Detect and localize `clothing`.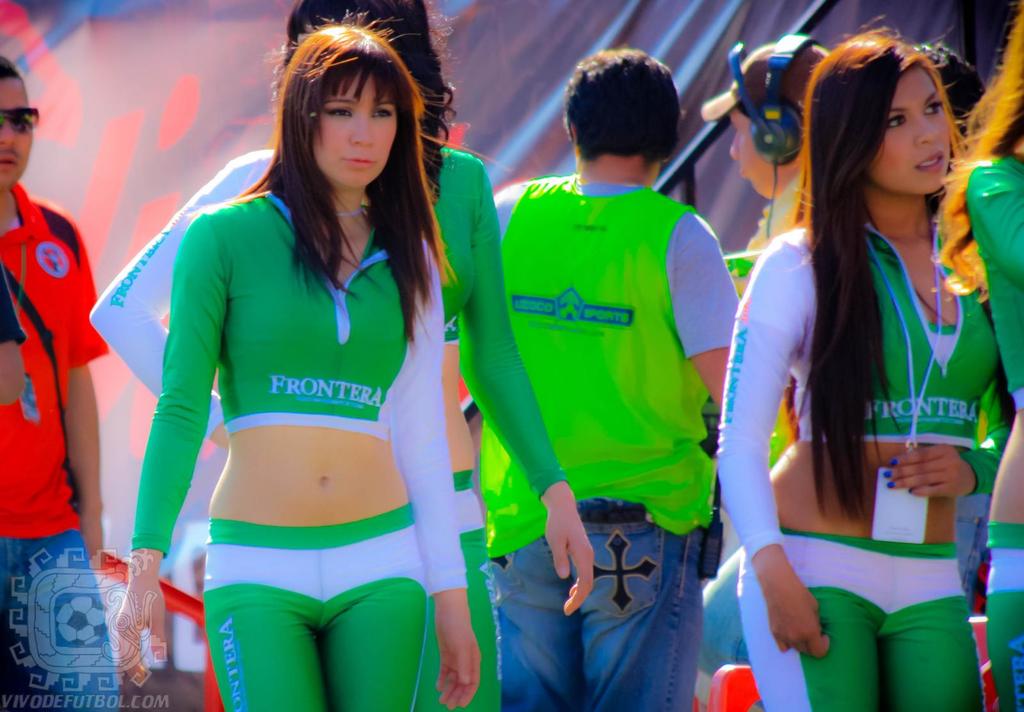
Localized at region(1, 276, 28, 347).
